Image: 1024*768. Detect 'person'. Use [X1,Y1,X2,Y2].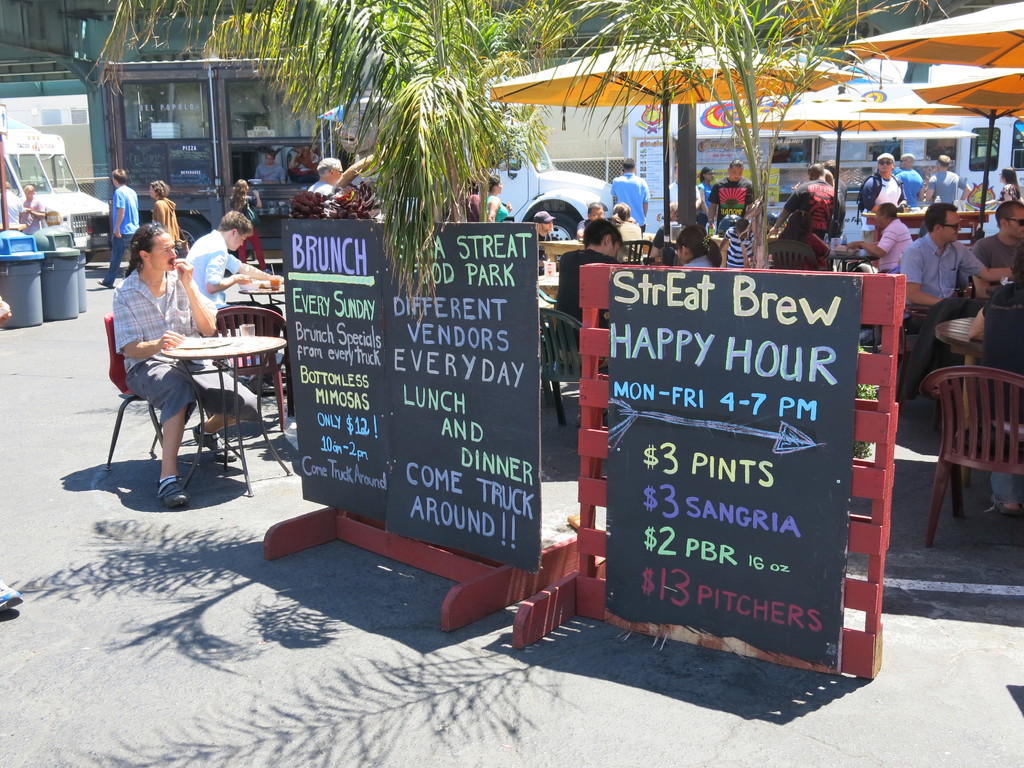
[611,197,636,221].
